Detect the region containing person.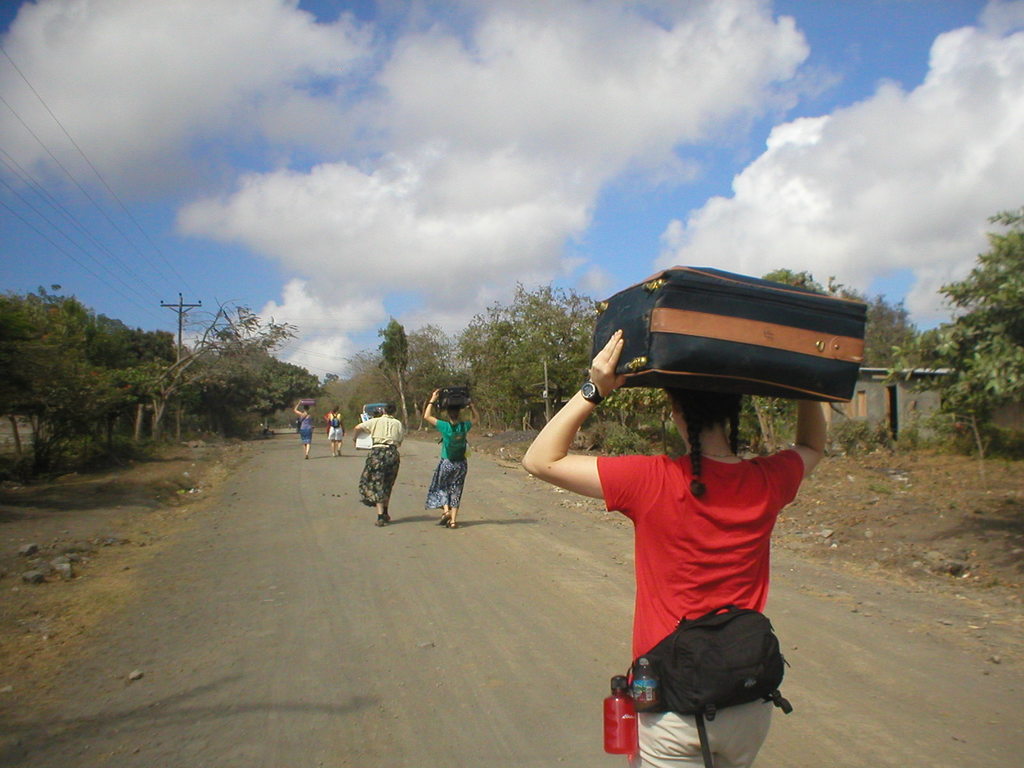
x1=420 y1=387 x2=476 y2=527.
